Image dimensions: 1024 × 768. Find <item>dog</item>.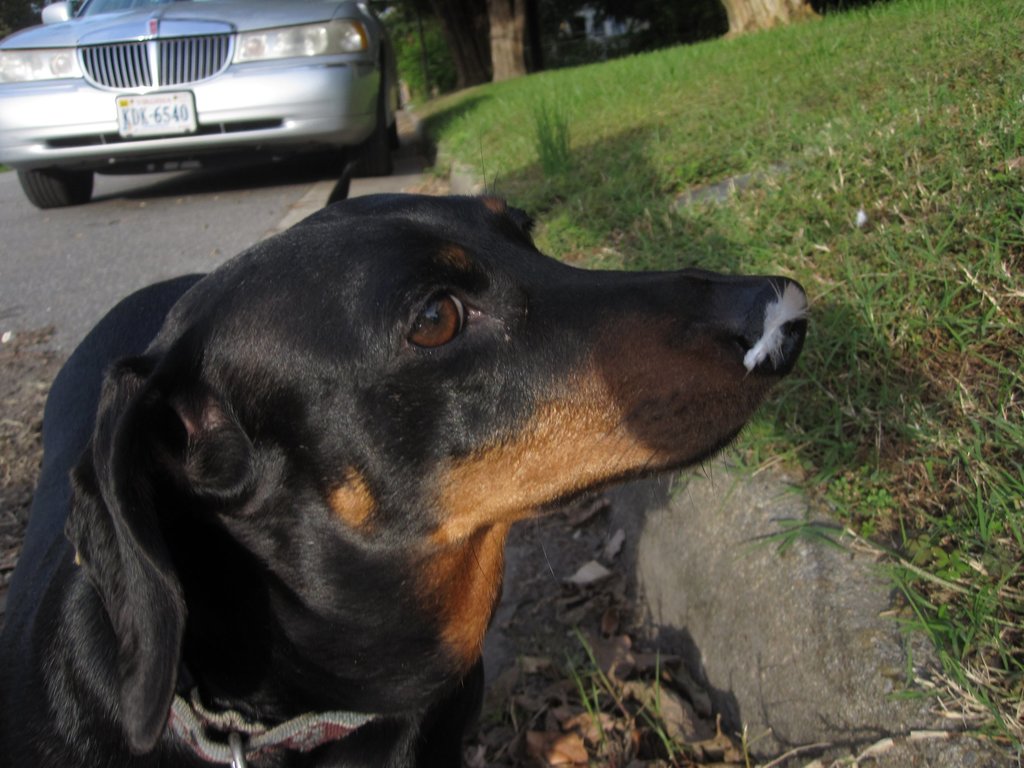
rect(10, 196, 820, 767).
